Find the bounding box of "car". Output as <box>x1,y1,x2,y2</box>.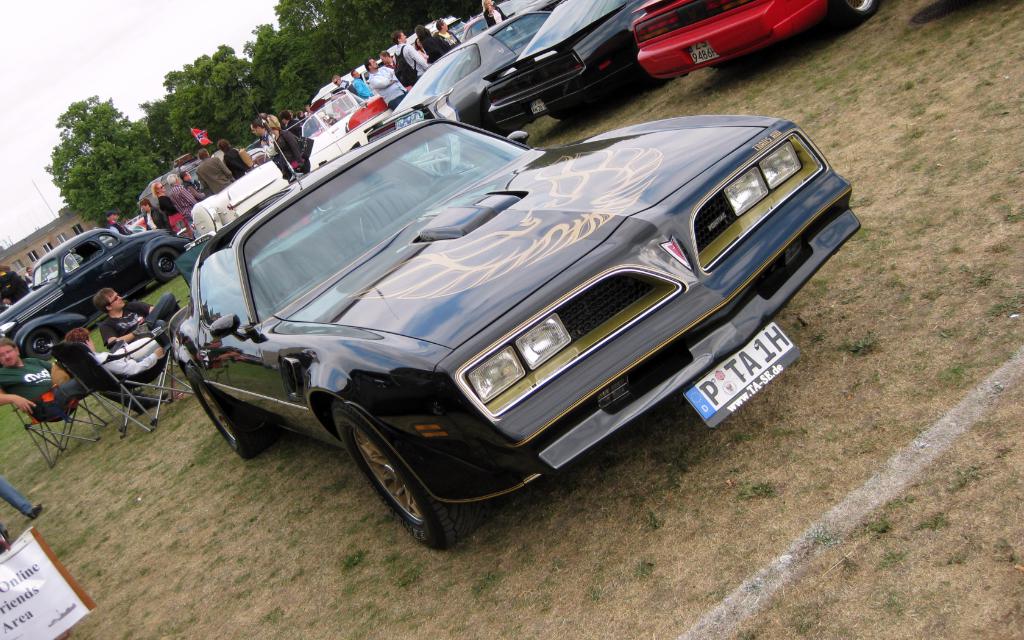
<box>306,58,380,106</box>.
